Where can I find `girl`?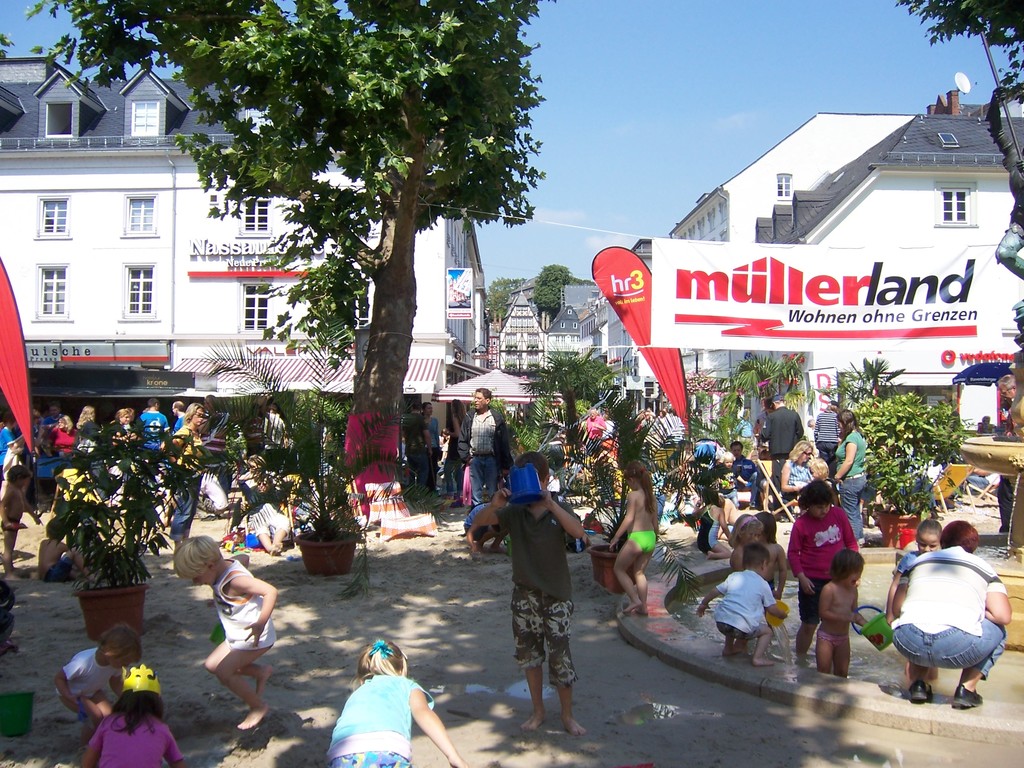
You can find it at 785, 480, 860, 654.
